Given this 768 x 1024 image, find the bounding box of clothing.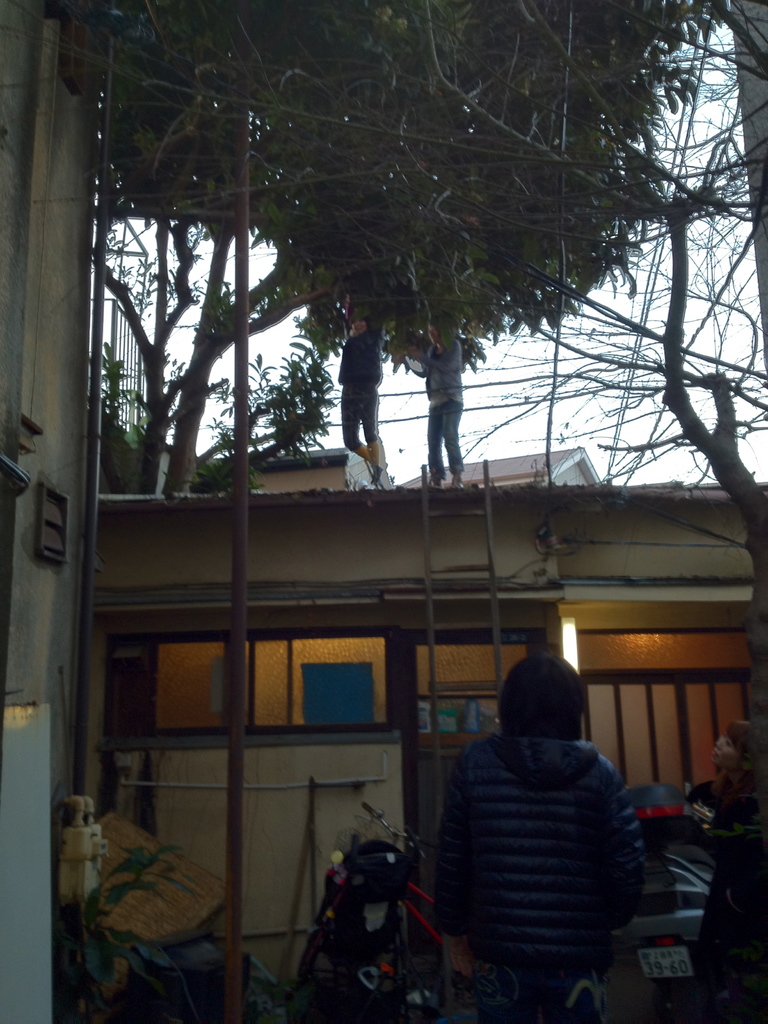
detection(426, 334, 464, 479).
